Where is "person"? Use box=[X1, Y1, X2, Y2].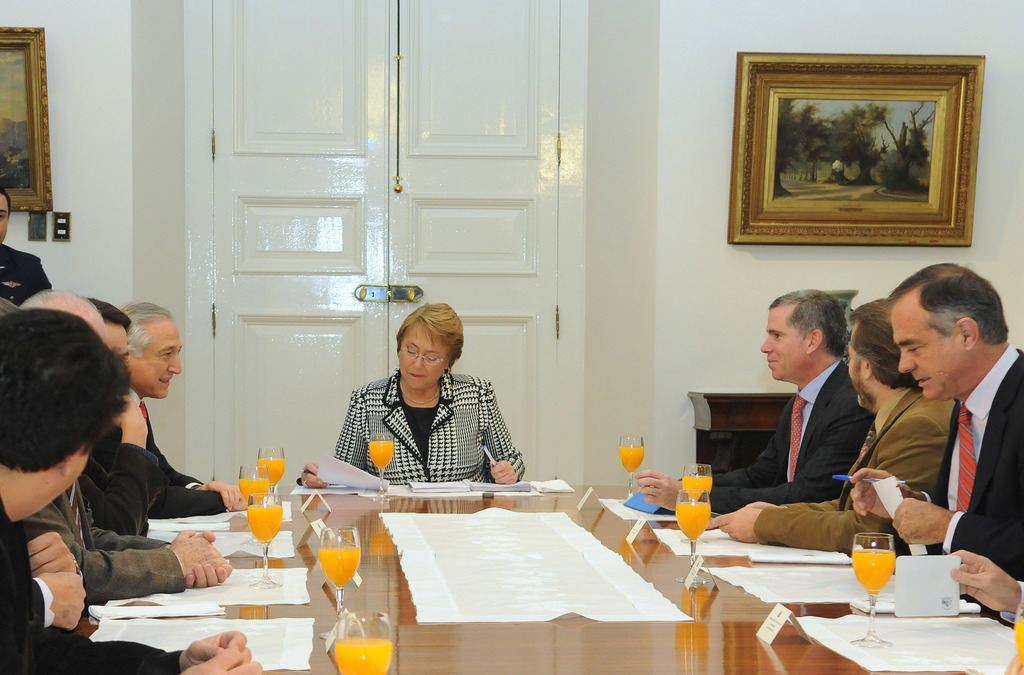
box=[849, 261, 1023, 612].
